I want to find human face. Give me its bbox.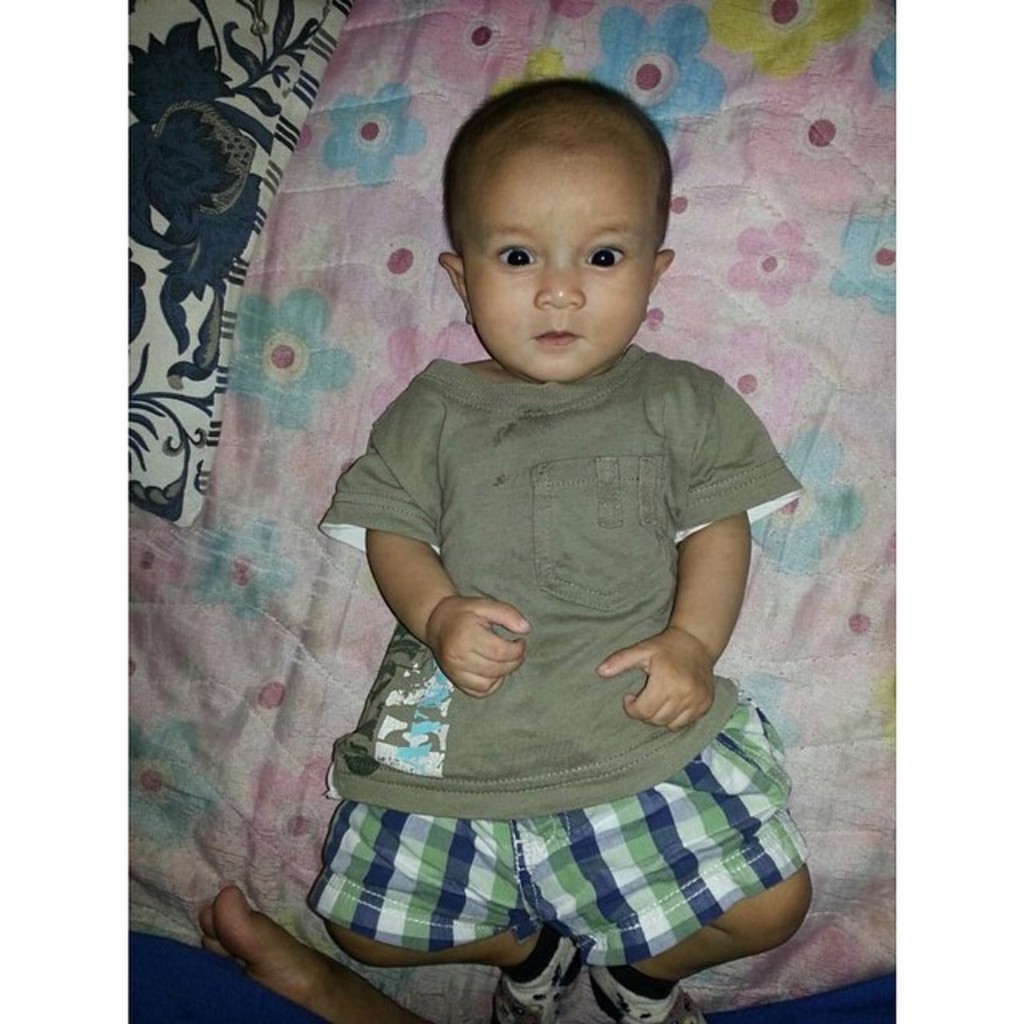
rect(464, 154, 658, 381).
